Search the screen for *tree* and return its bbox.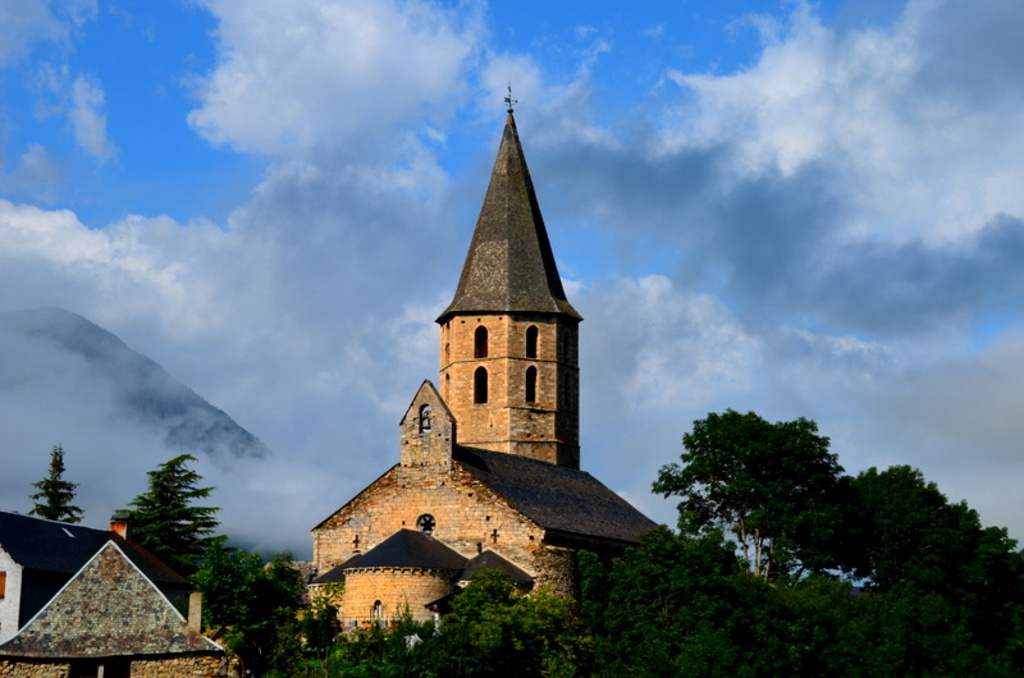
Found: {"x1": 585, "y1": 523, "x2": 791, "y2": 677}.
